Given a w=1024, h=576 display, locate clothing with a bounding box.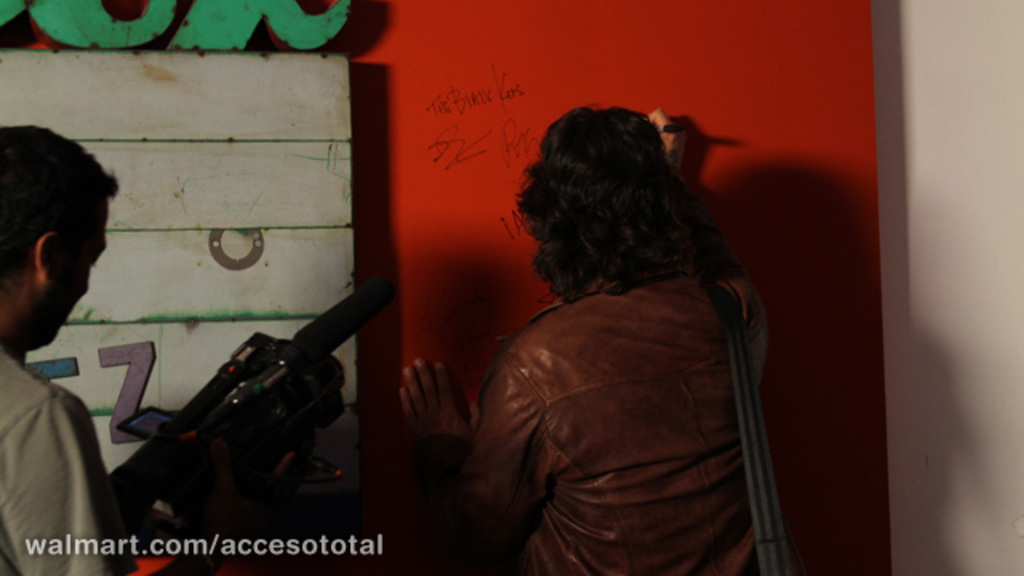
Located: box(0, 346, 128, 574).
